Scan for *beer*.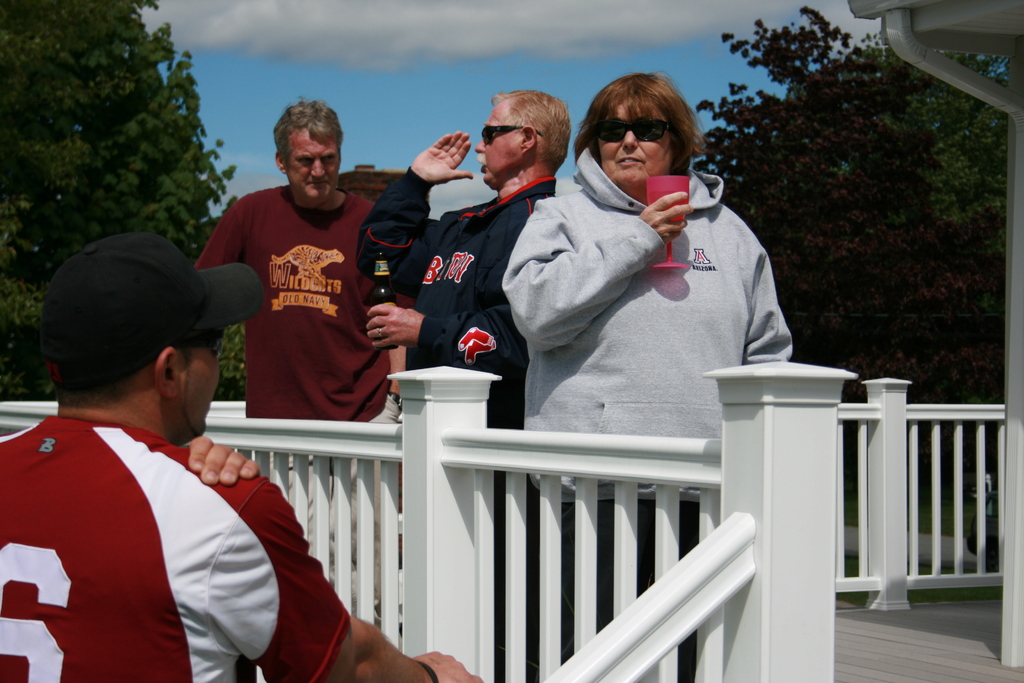
Scan result: l=366, t=251, r=399, b=351.
